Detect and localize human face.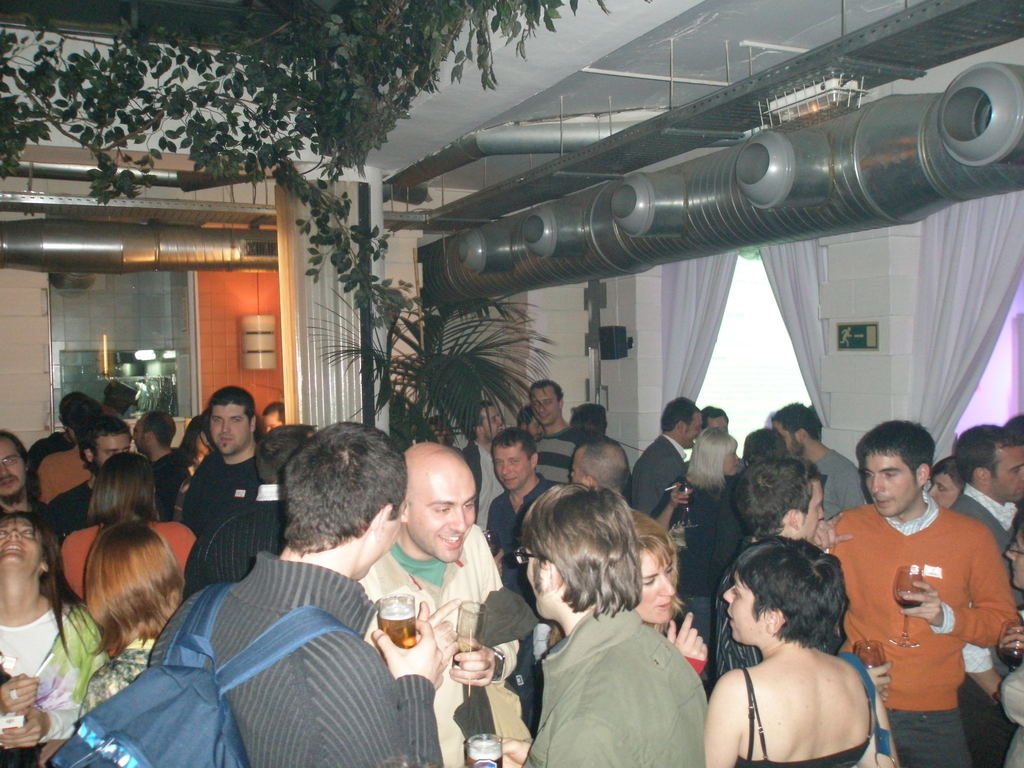
Localized at 1002:529:1023:587.
